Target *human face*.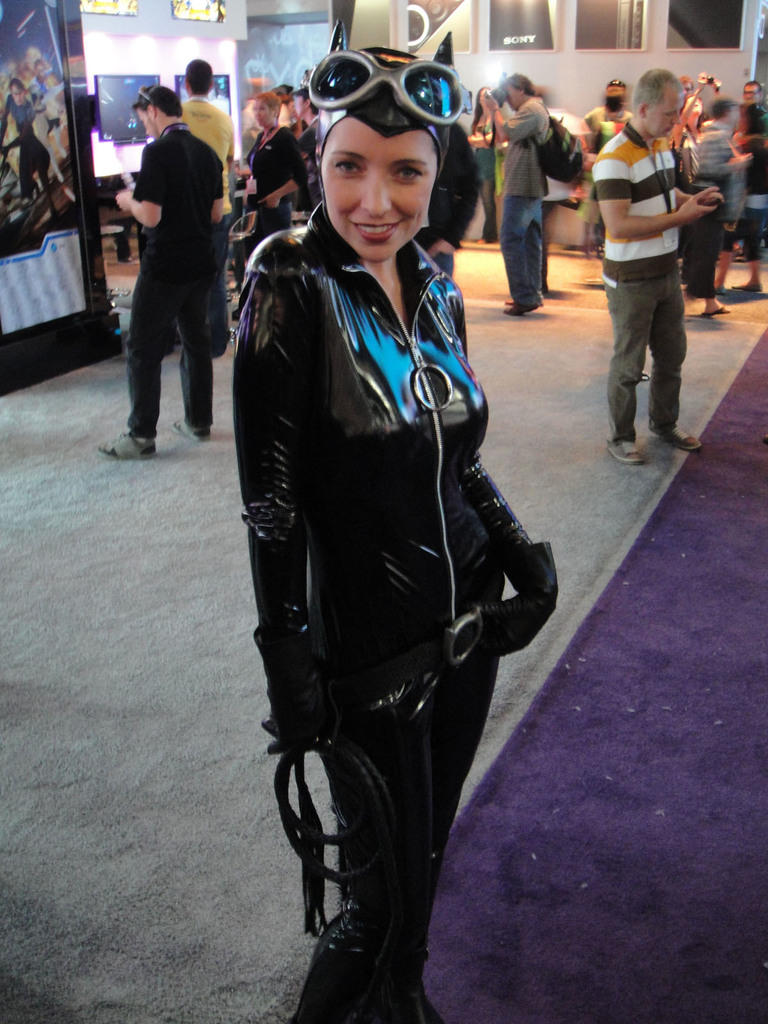
Target region: 317:116:436:261.
